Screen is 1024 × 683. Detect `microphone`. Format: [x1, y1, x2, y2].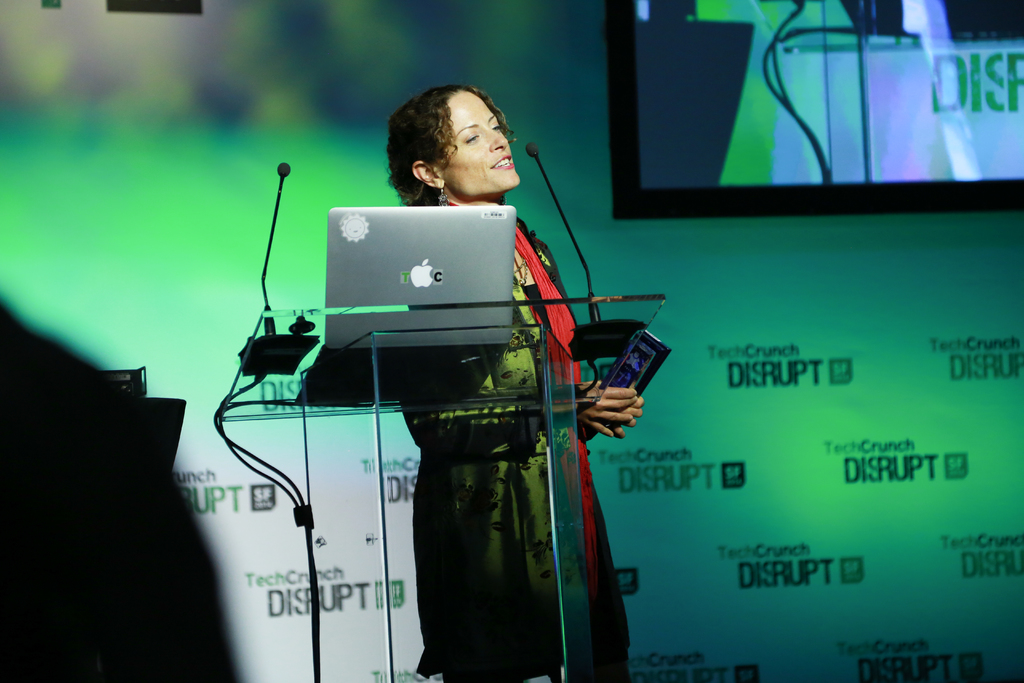
[278, 160, 291, 178].
